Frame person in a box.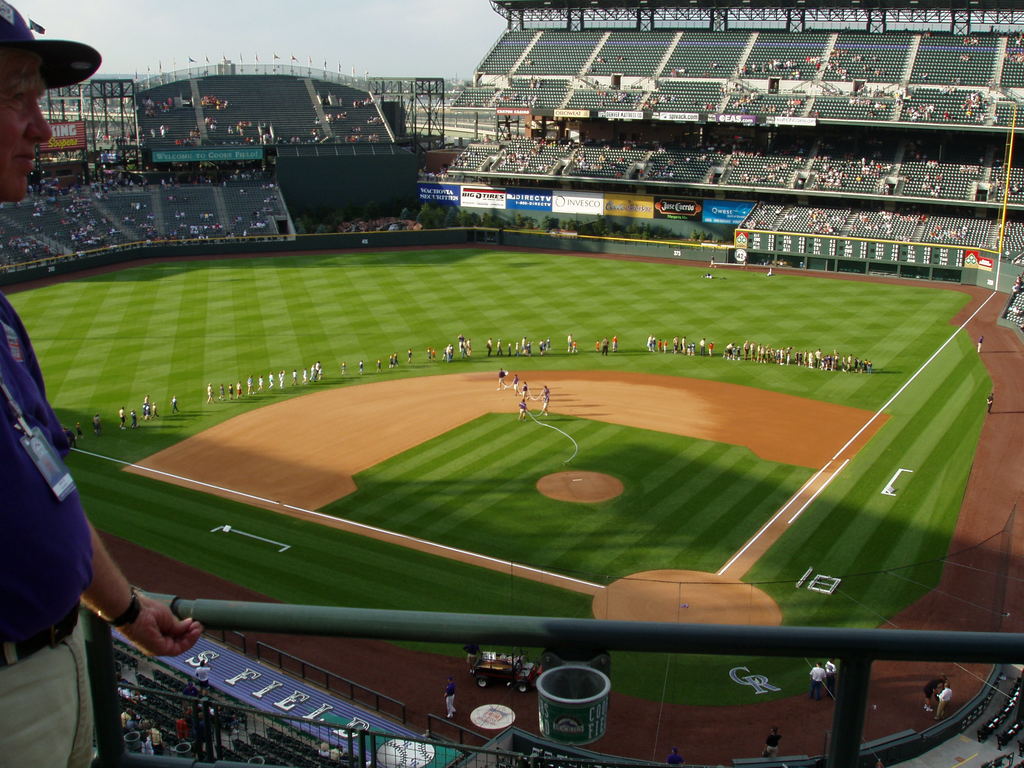
bbox=[495, 365, 512, 390].
